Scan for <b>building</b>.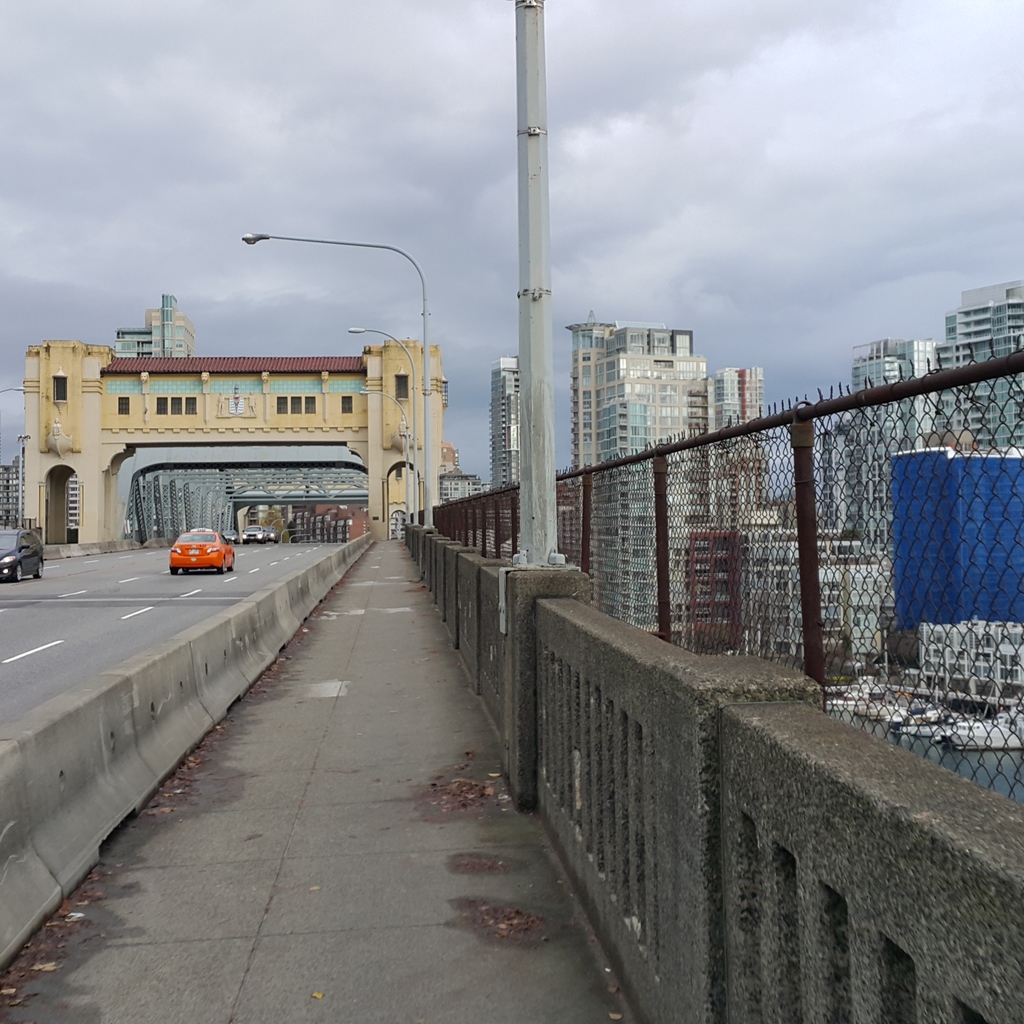
Scan result: rect(20, 342, 447, 543).
